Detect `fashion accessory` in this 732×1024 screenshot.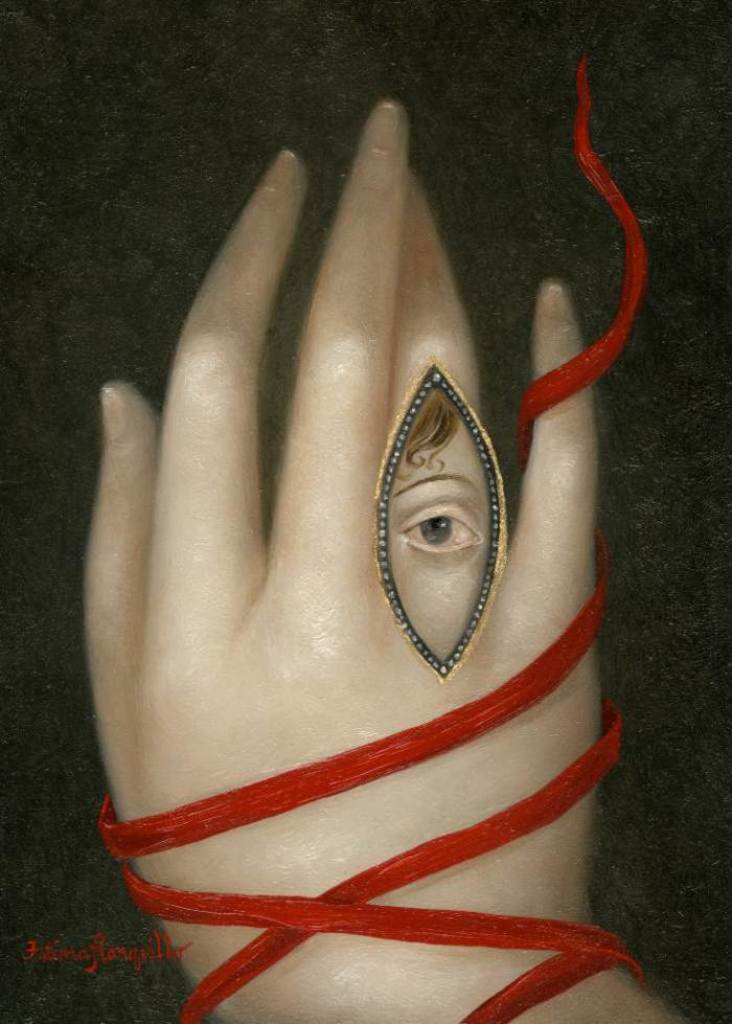
Detection: [x1=373, y1=356, x2=506, y2=686].
